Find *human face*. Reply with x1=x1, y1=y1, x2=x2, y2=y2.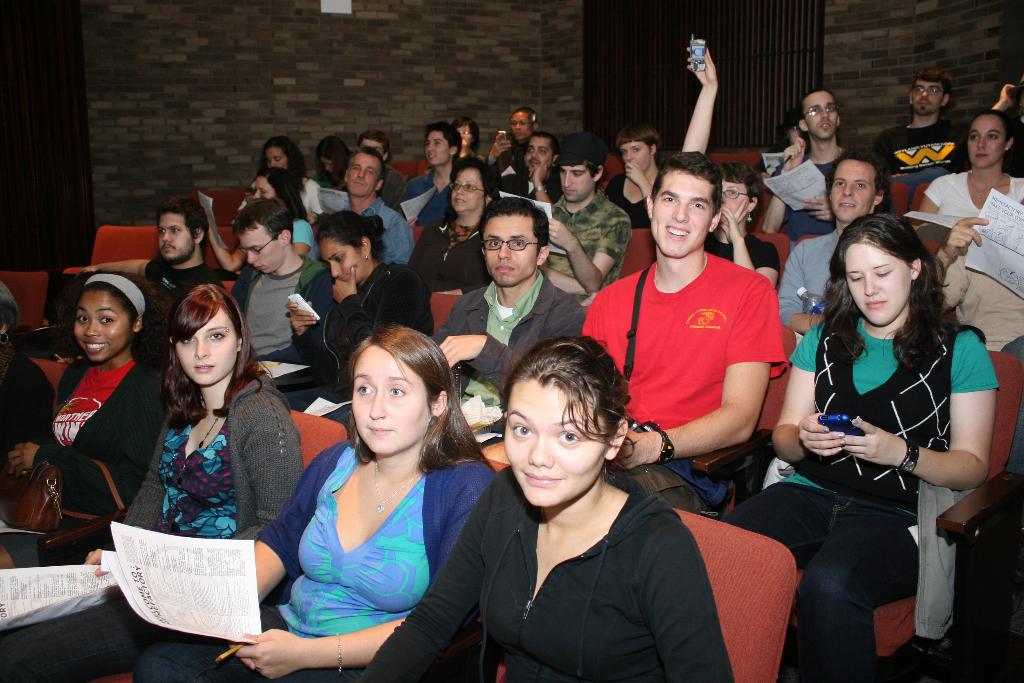
x1=170, y1=302, x2=239, y2=383.
